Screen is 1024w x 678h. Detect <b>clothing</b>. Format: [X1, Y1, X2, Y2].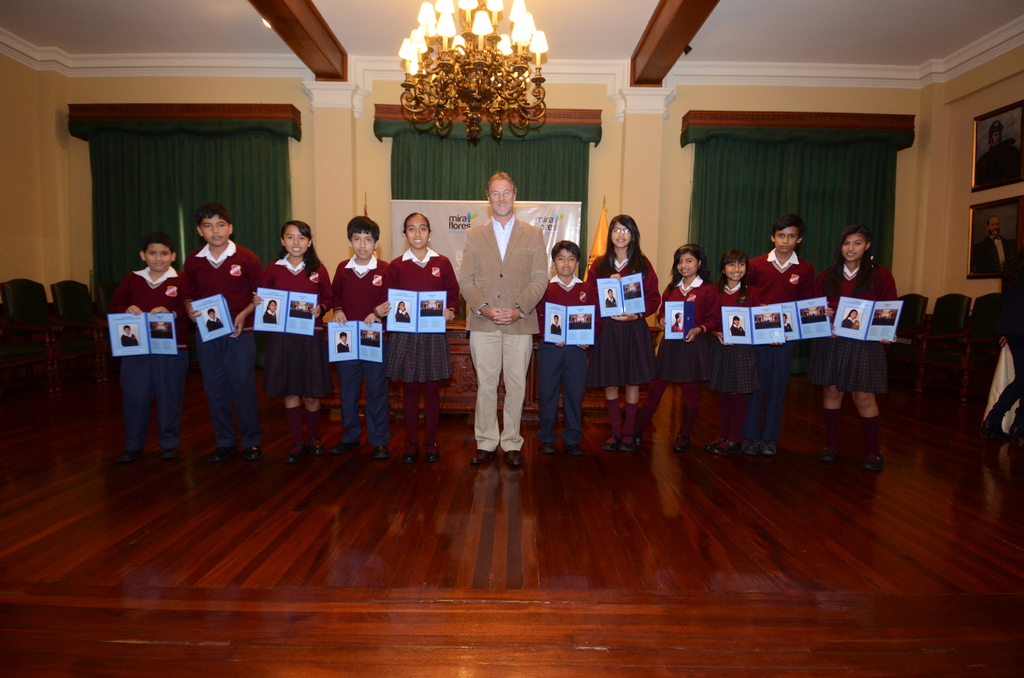
[264, 257, 332, 403].
